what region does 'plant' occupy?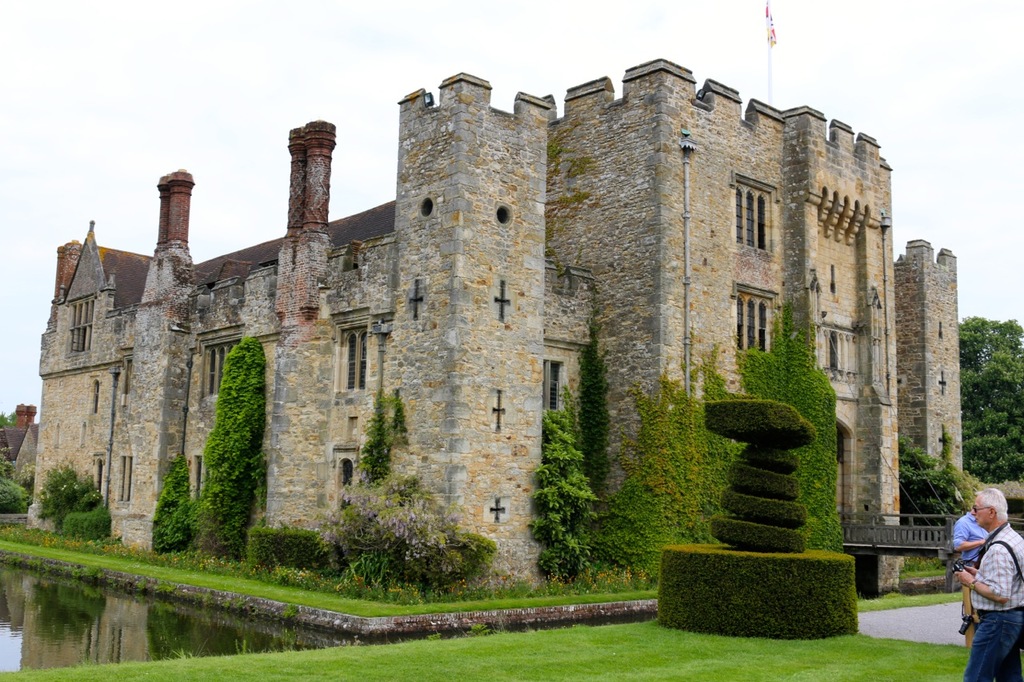
{"x1": 602, "y1": 299, "x2": 854, "y2": 581}.
